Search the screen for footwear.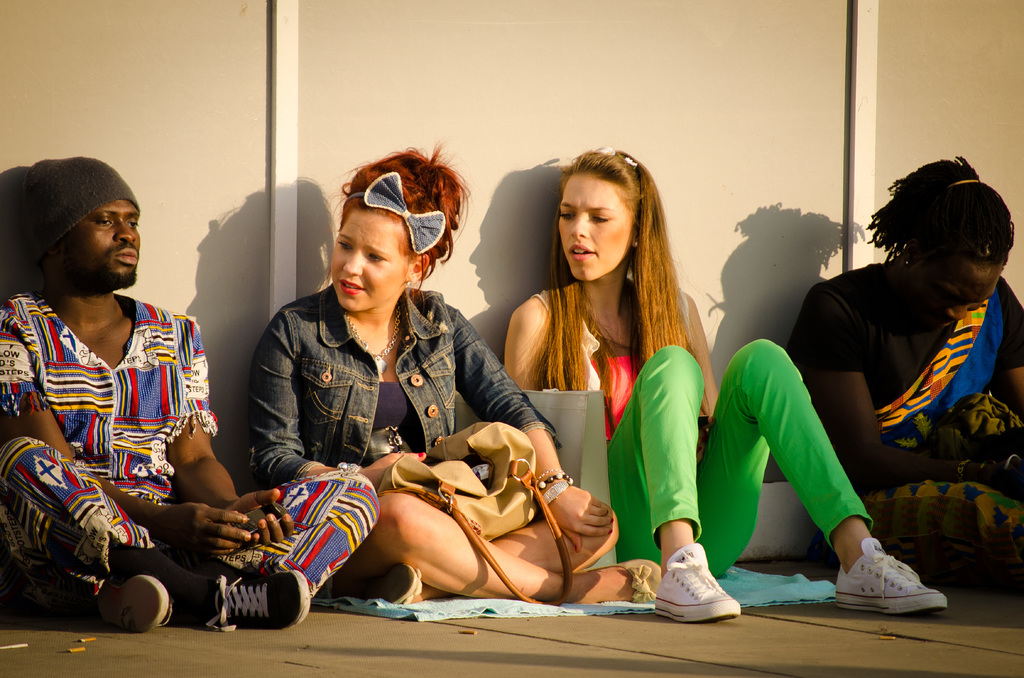
Found at region(652, 545, 738, 620).
